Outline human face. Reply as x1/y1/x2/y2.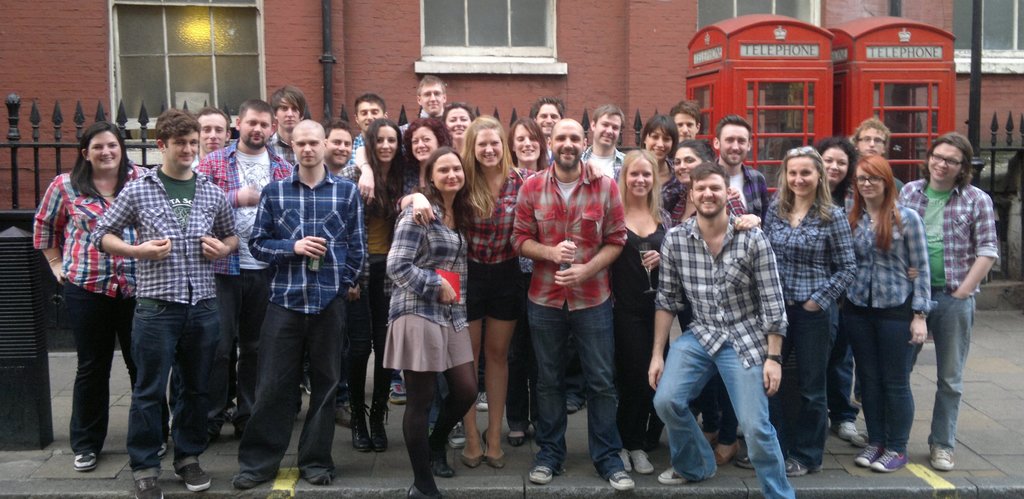
717/122/749/165.
